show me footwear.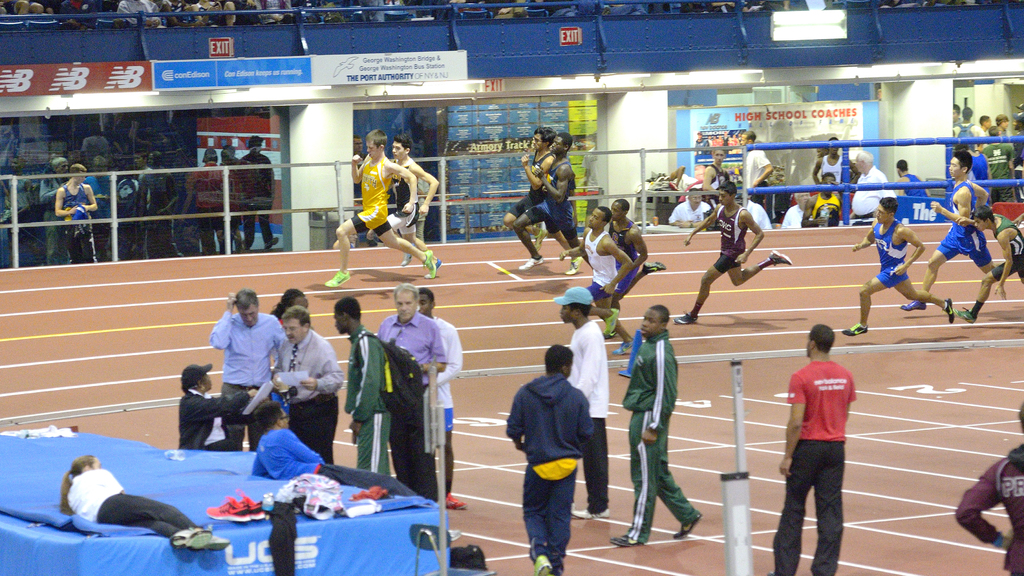
footwear is here: bbox(902, 298, 929, 314).
